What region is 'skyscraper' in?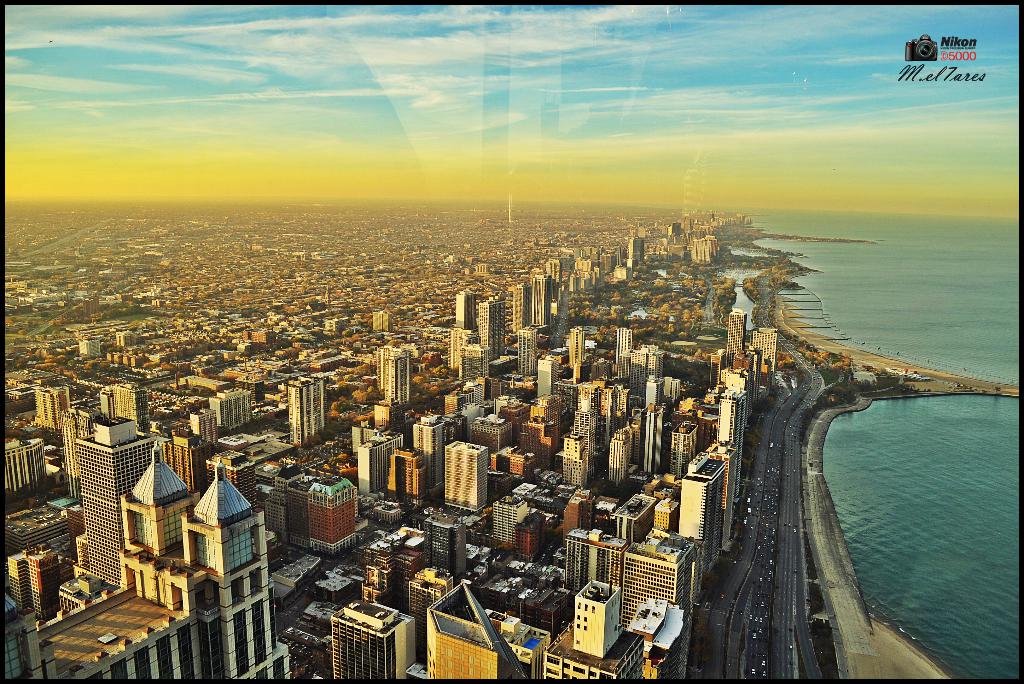
bbox=[451, 328, 476, 365].
